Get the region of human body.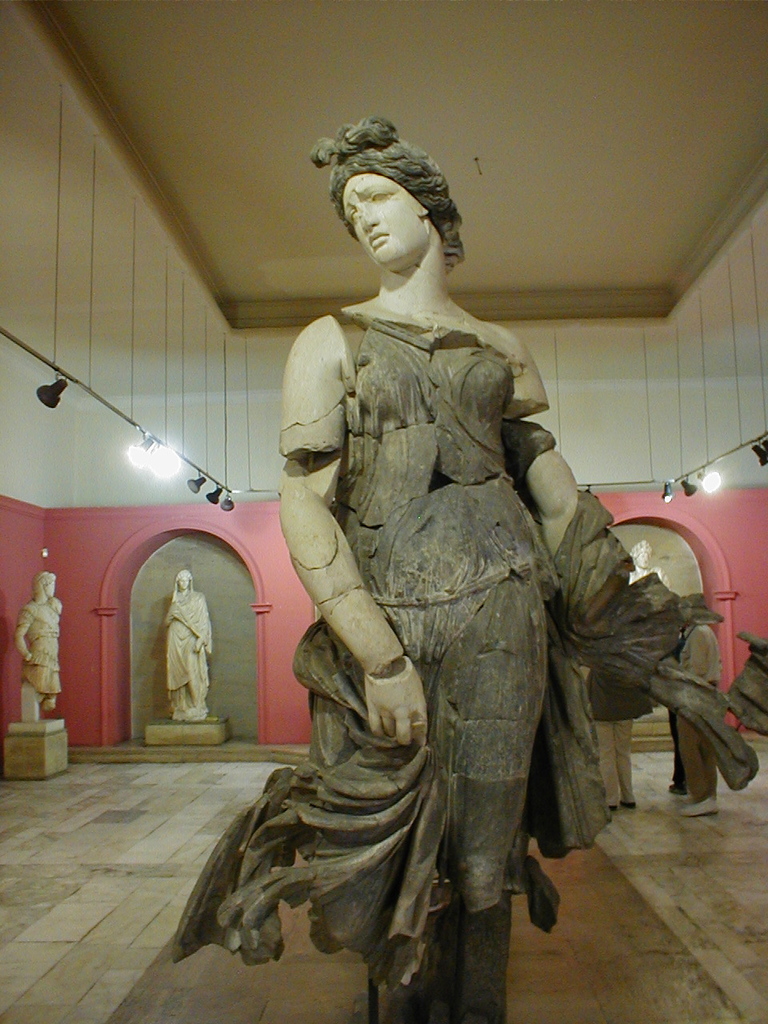
[672,620,723,817].
